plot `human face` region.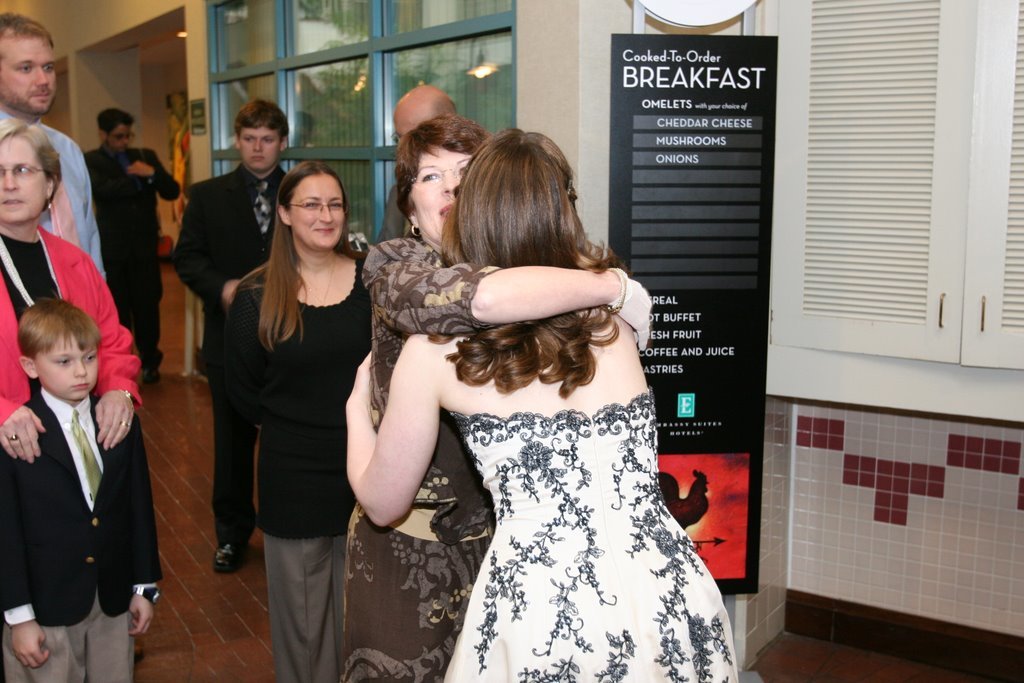
Plotted at (x1=109, y1=125, x2=136, y2=154).
